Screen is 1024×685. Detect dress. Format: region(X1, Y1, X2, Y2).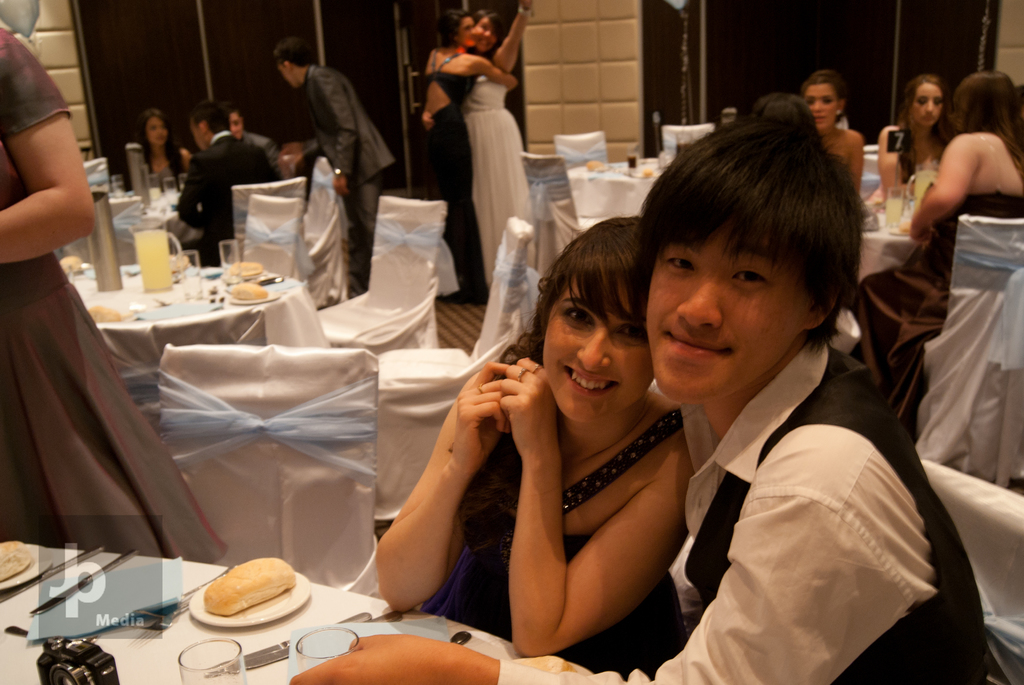
region(0, 28, 226, 564).
